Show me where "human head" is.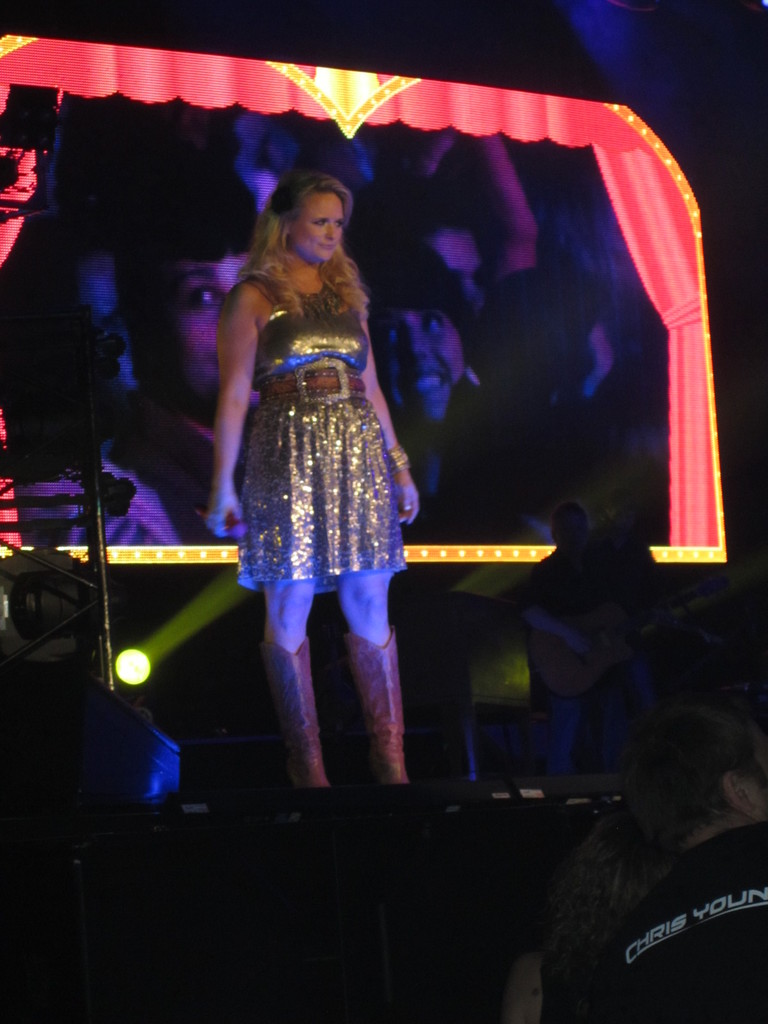
"human head" is at <region>265, 157, 361, 255</region>.
